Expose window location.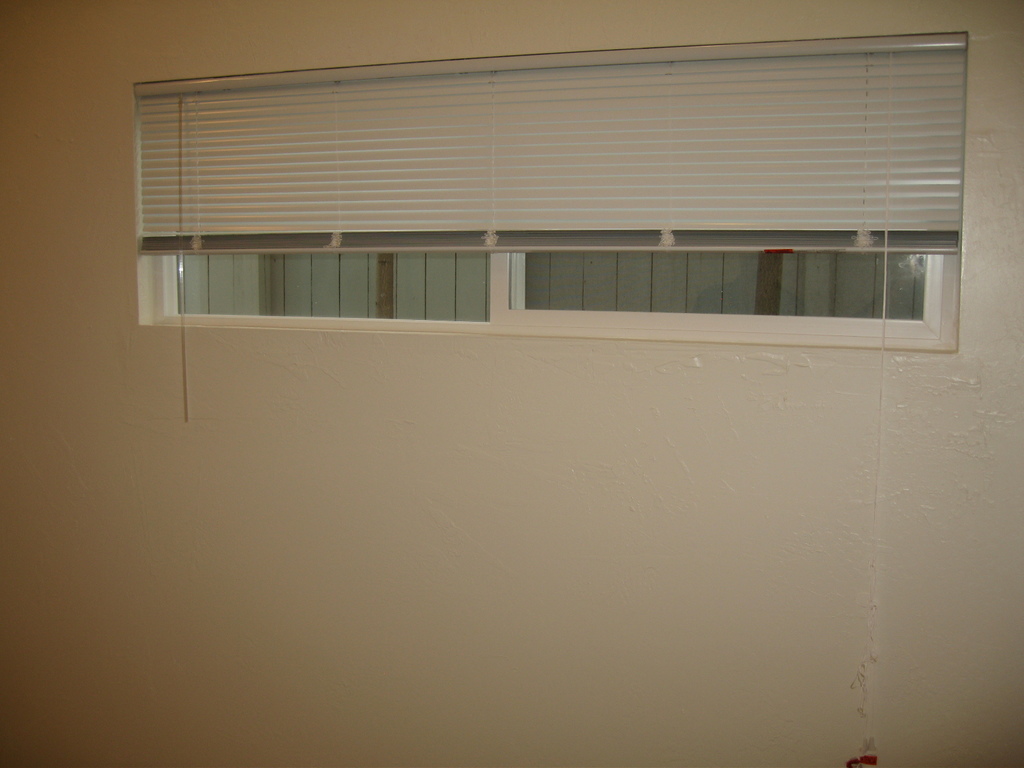
Exposed at (719, 200, 988, 325).
